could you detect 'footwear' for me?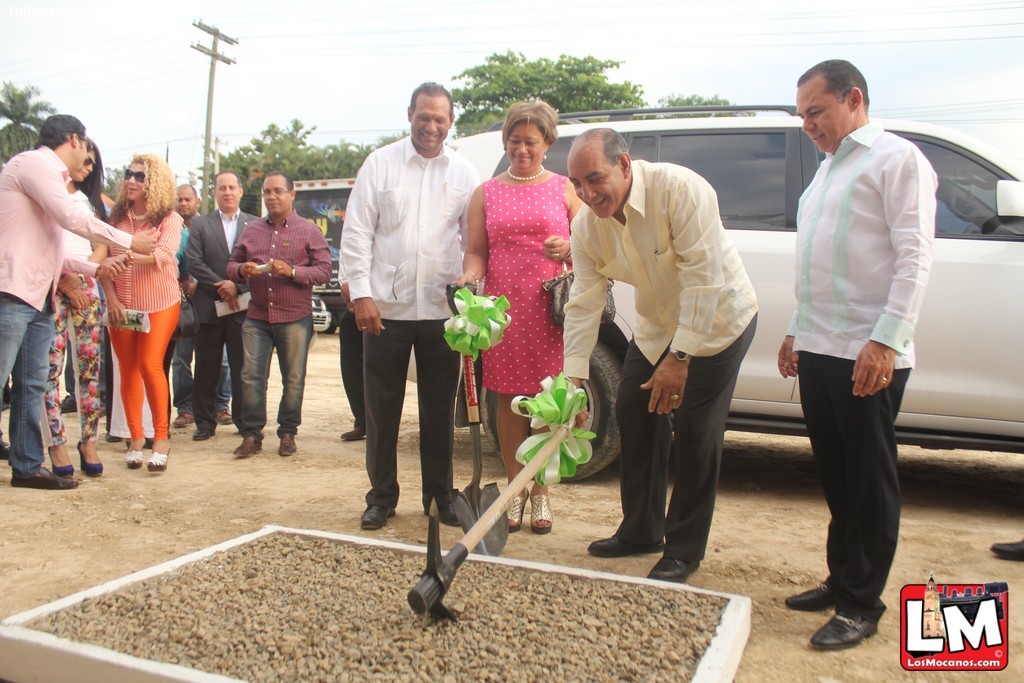
Detection result: rect(530, 491, 551, 536).
